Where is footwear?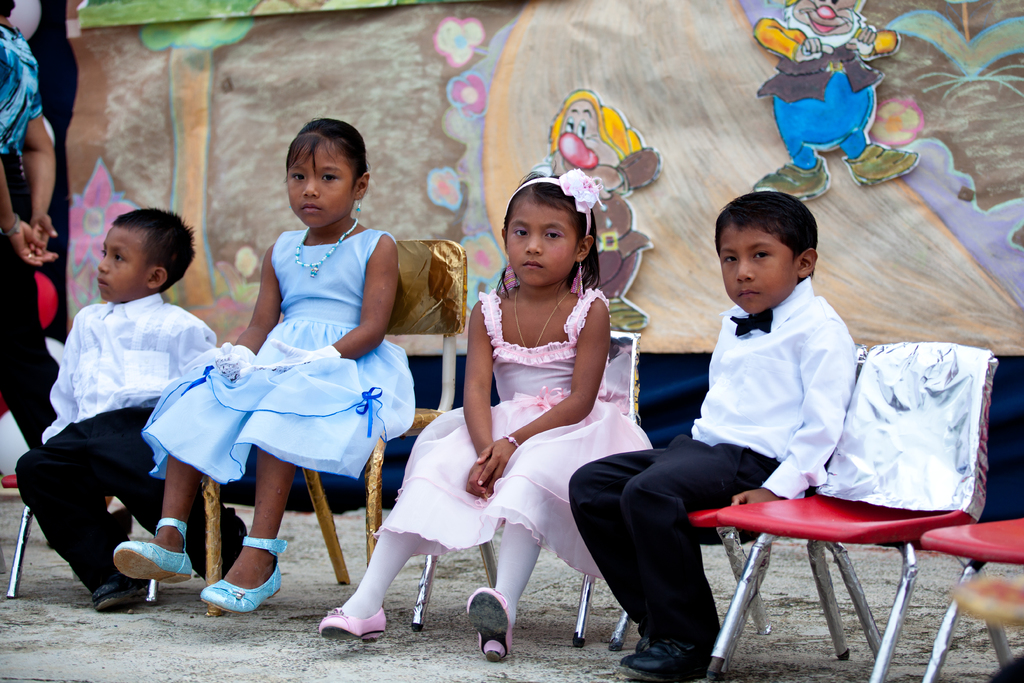
625/641/721/682.
